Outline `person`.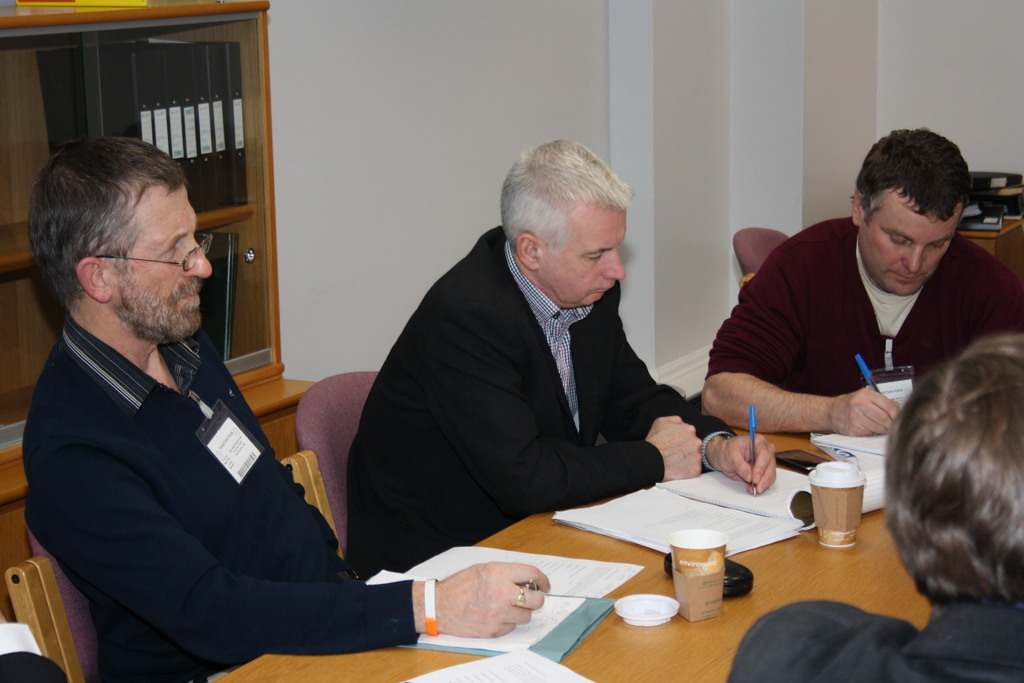
Outline: (left=732, top=329, right=1023, bottom=682).
